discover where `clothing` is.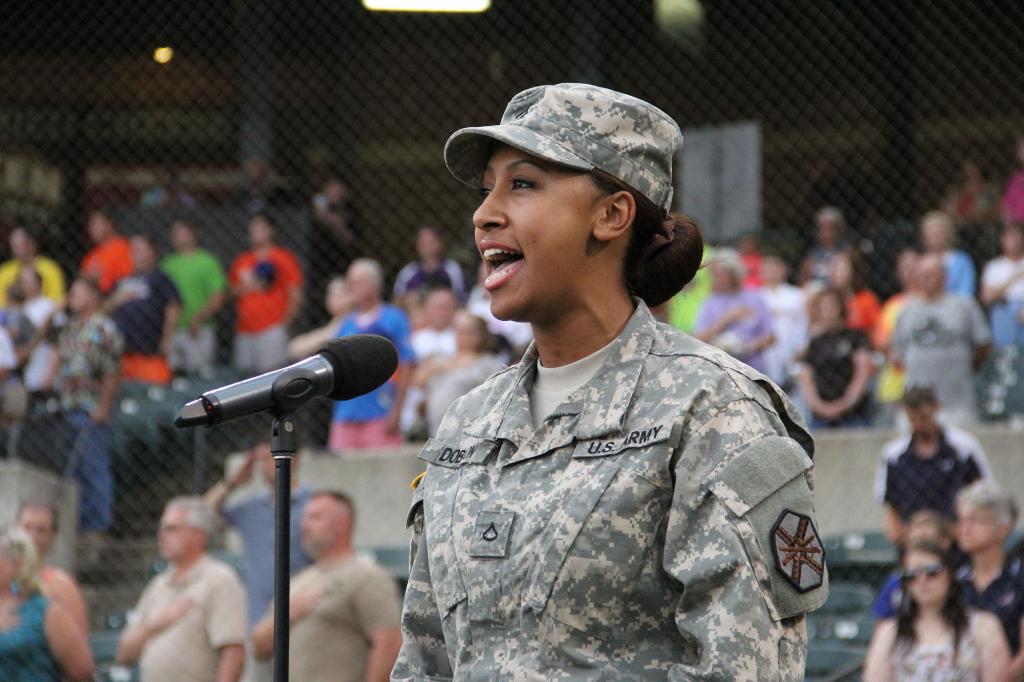
Discovered at (874, 420, 997, 566).
